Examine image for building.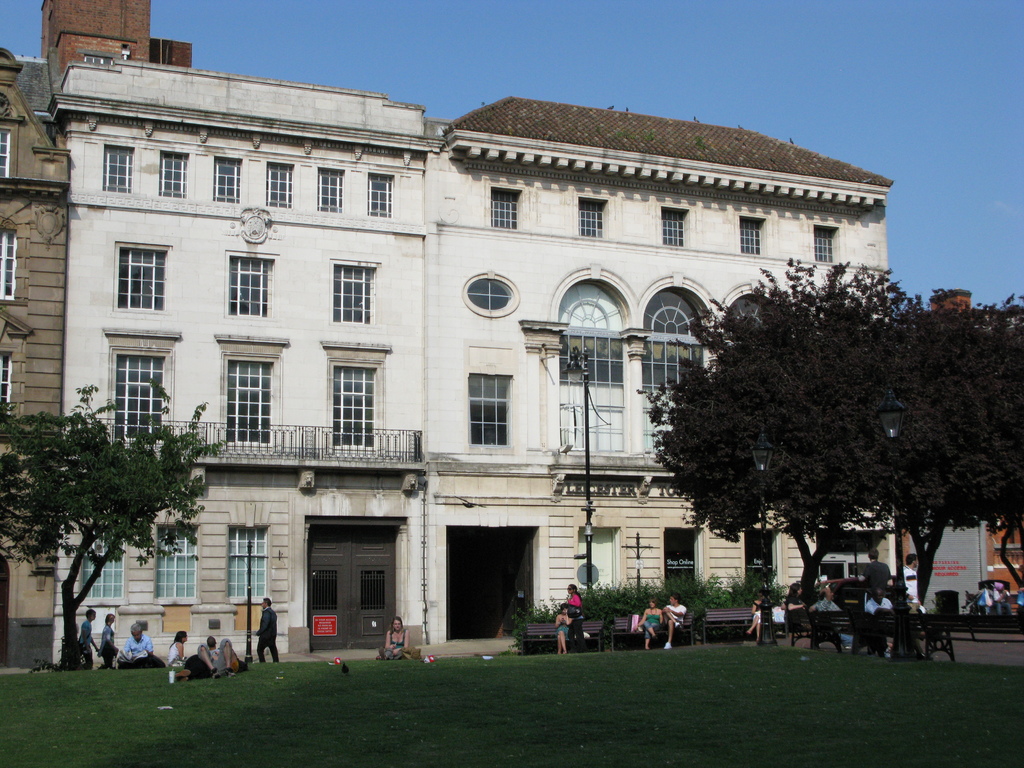
Examination result: Rect(0, 0, 1023, 673).
